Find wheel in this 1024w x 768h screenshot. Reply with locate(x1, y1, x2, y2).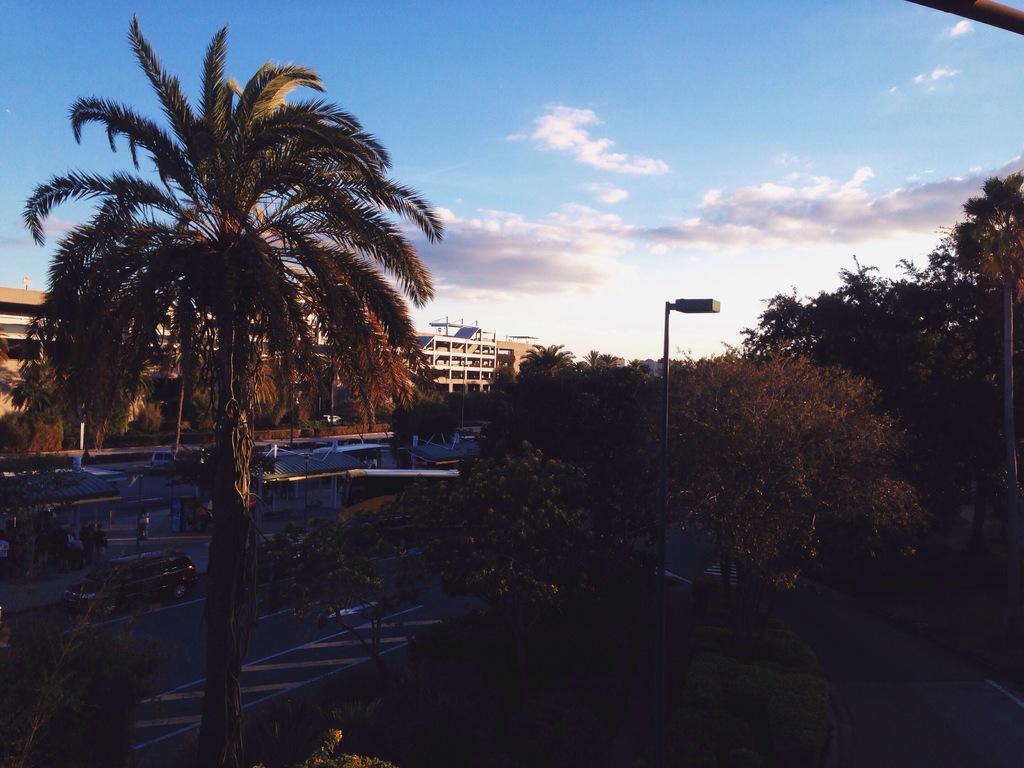
locate(102, 598, 118, 616).
